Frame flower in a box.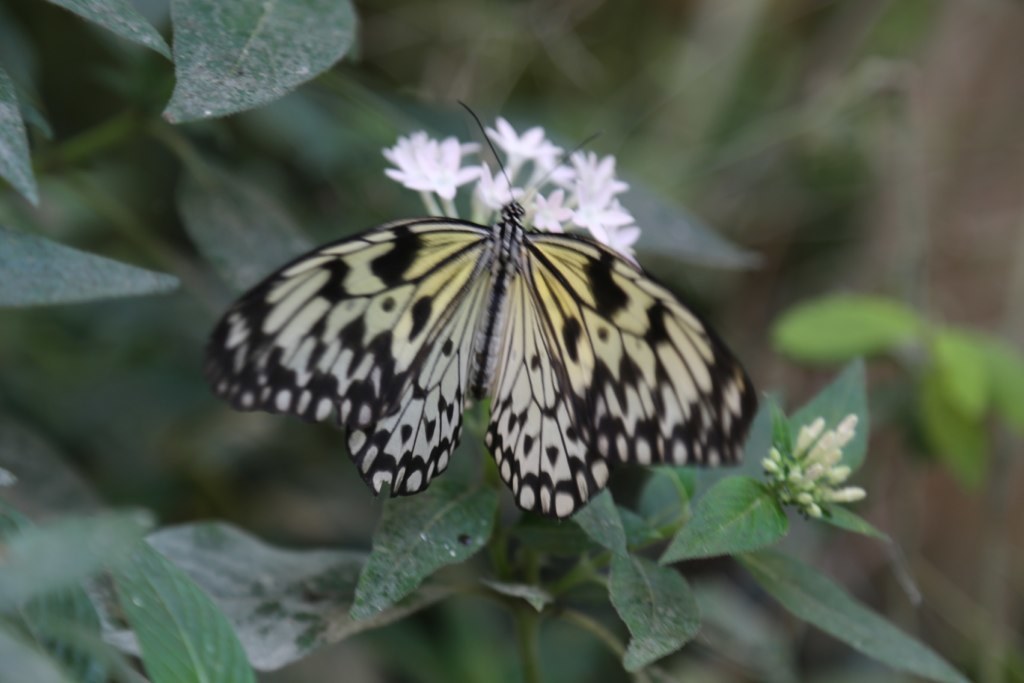
473,171,518,209.
